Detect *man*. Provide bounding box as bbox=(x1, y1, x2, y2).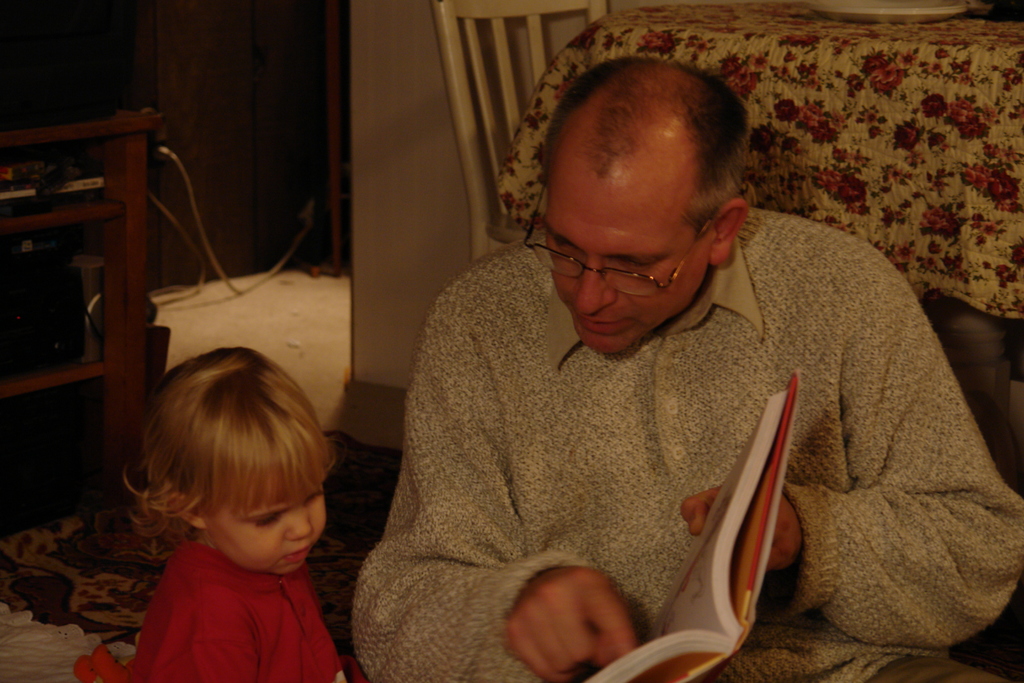
bbox=(328, 54, 968, 677).
